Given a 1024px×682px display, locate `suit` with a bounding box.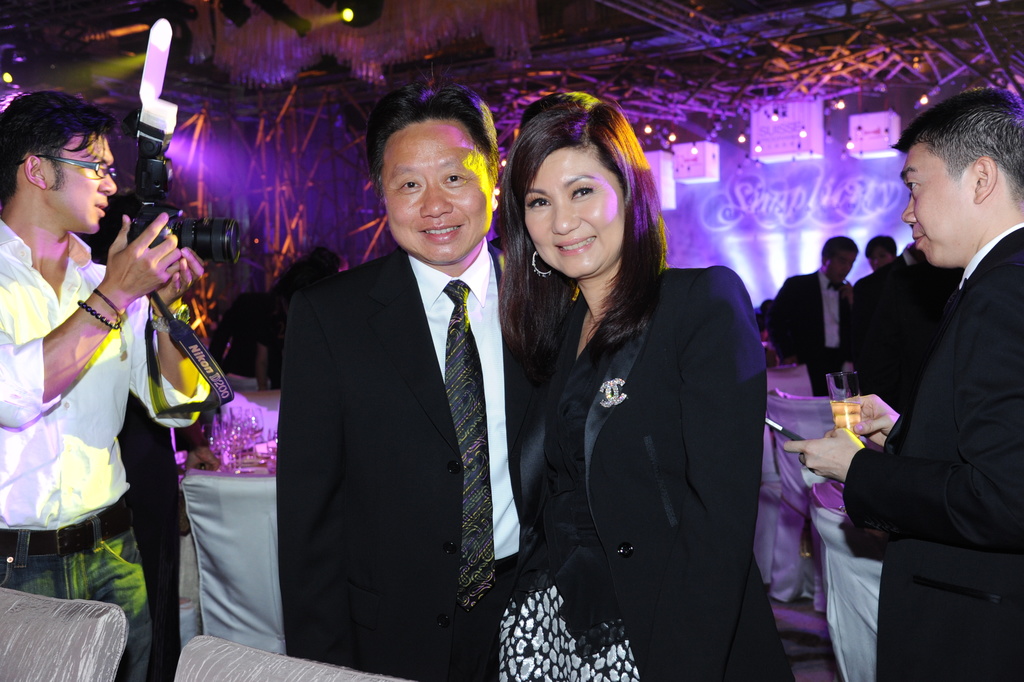
Located: 269/102/540/676.
